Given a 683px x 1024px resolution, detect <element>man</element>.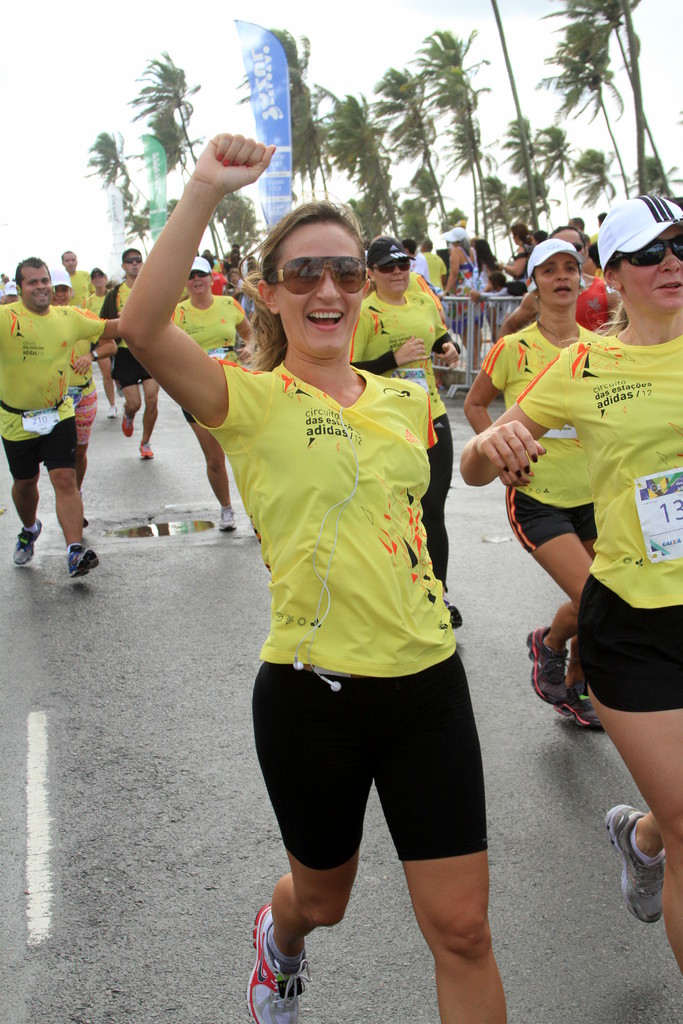
101,244,157,458.
